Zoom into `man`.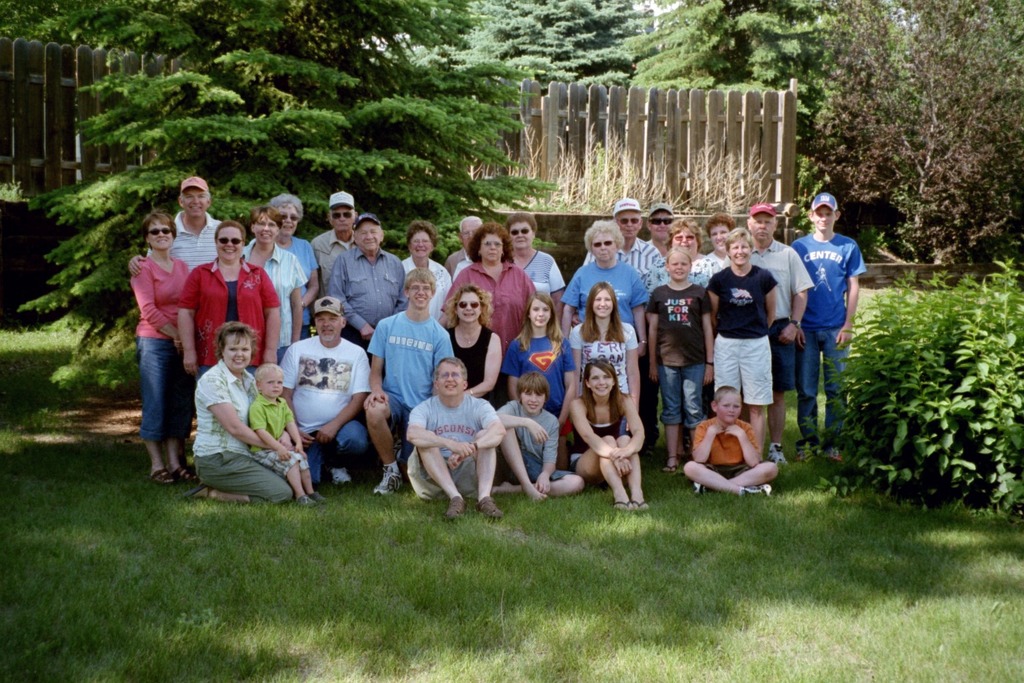
Zoom target: region(128, 175, 227, 471).
